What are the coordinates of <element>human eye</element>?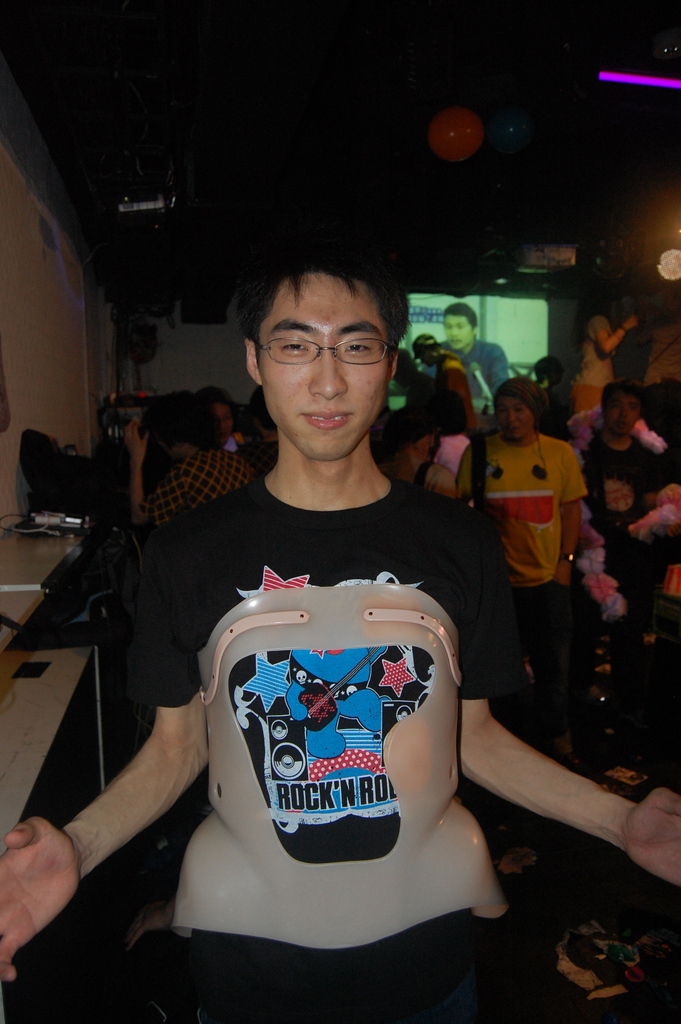
[515,406,526,413].
